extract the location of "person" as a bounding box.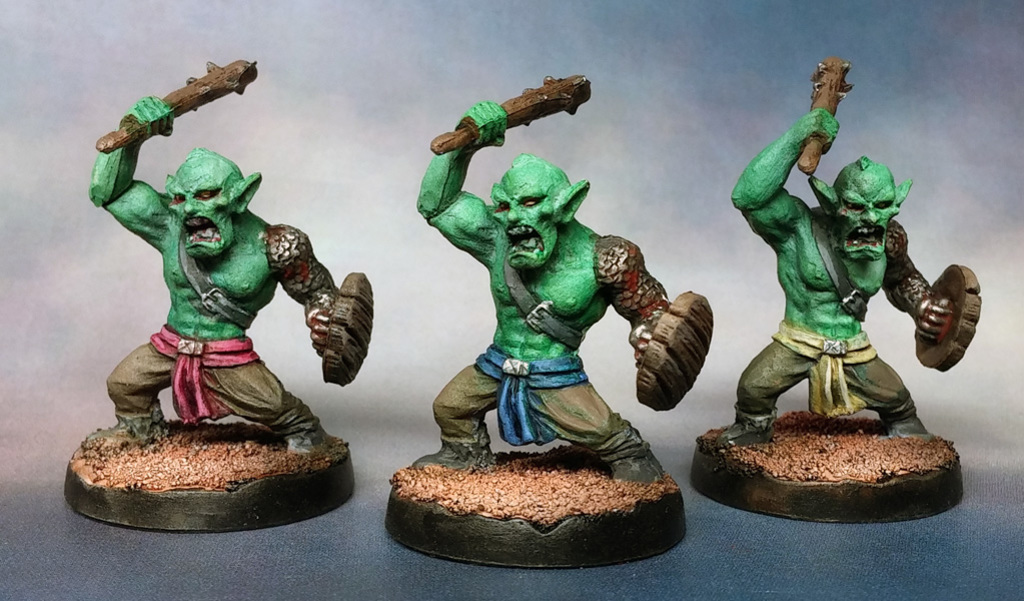
(x1=89, y1=90, x2=341, y2=458).
